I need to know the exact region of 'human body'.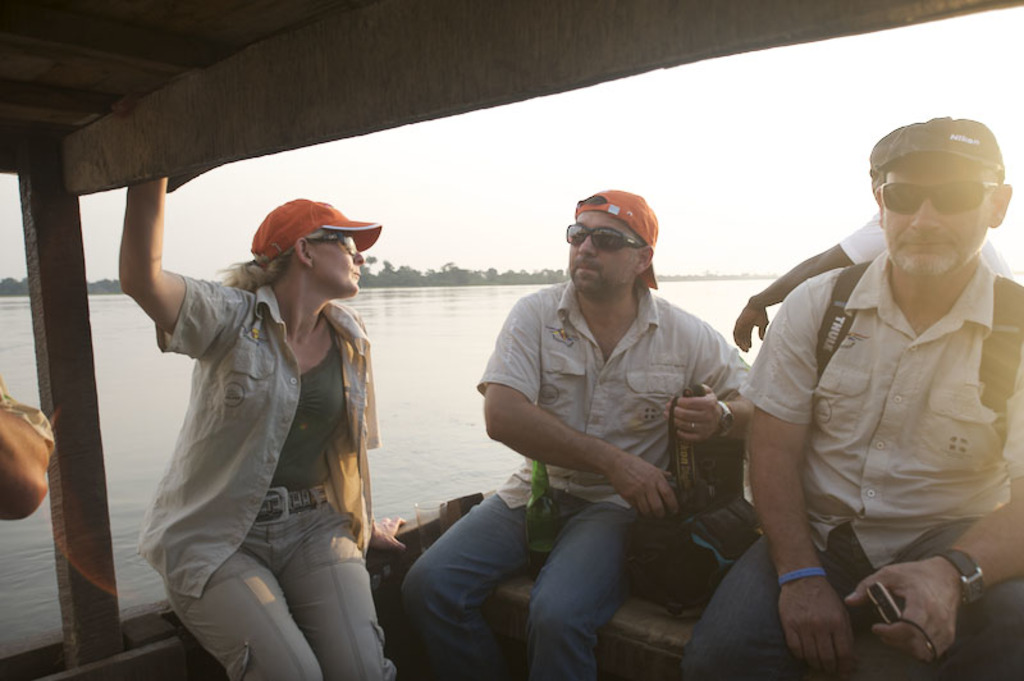
Region: (680,248,1023,680).
